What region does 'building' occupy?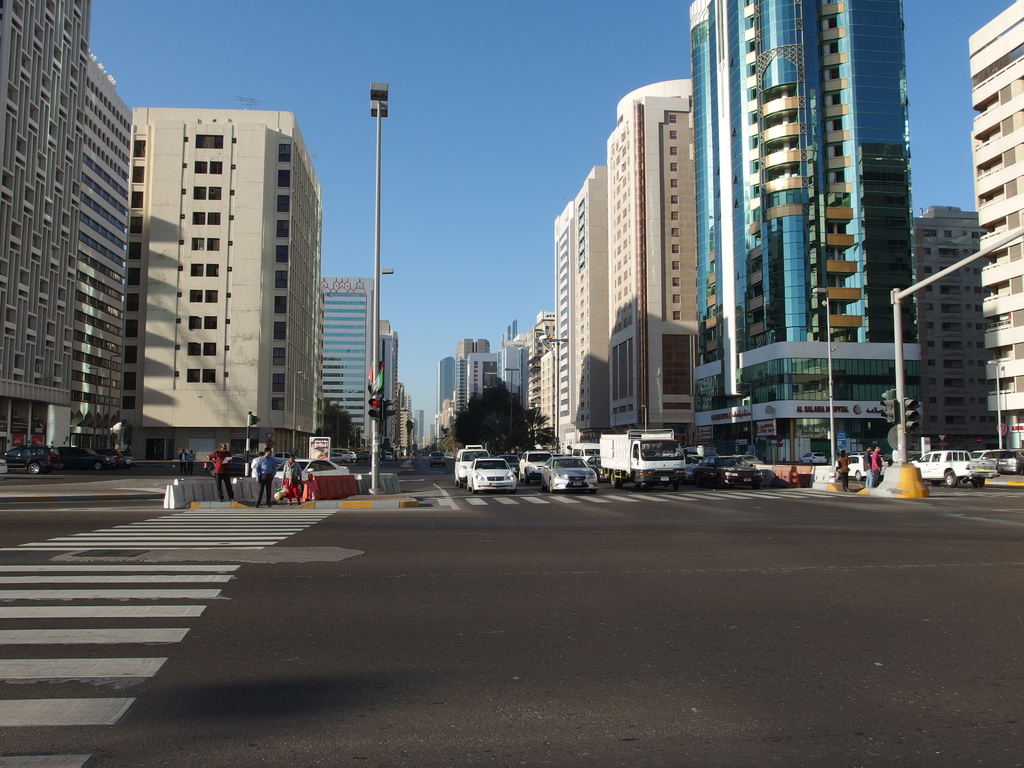
pyautogui.locateOnScreen(911, 202, 1000, 449).
